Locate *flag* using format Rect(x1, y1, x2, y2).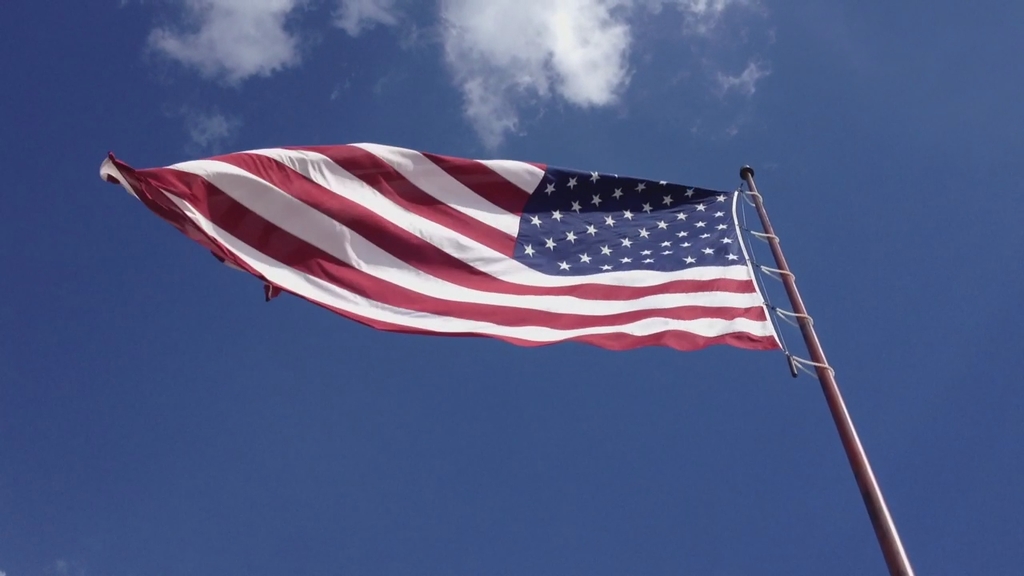
Rect(89, 135, 784, 350).
